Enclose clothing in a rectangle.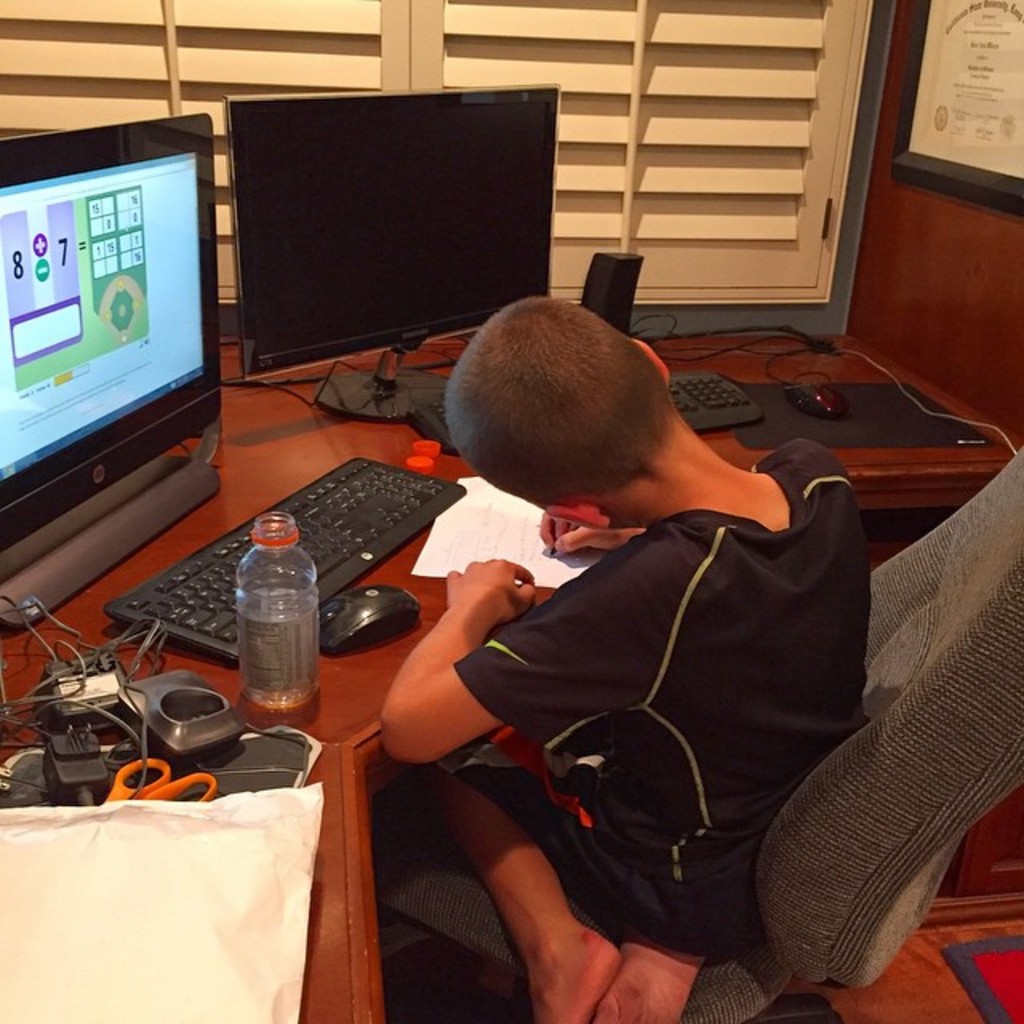
Rect(454, 440, 866, 966).
